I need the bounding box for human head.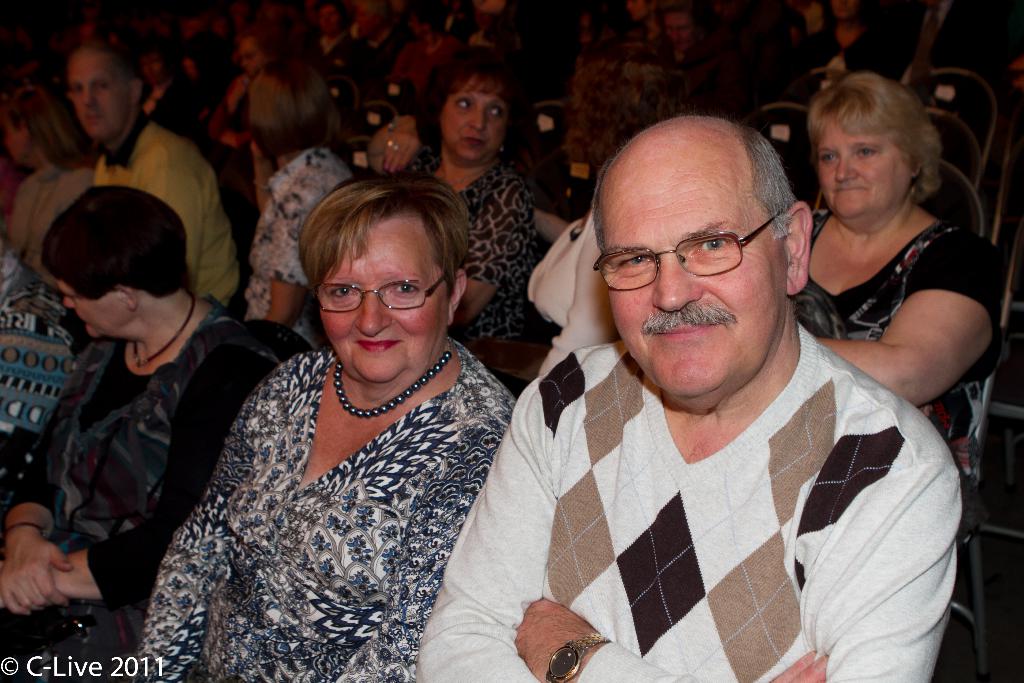
Here it is: <bbox>662, 3, 700, 53</bbox>.
